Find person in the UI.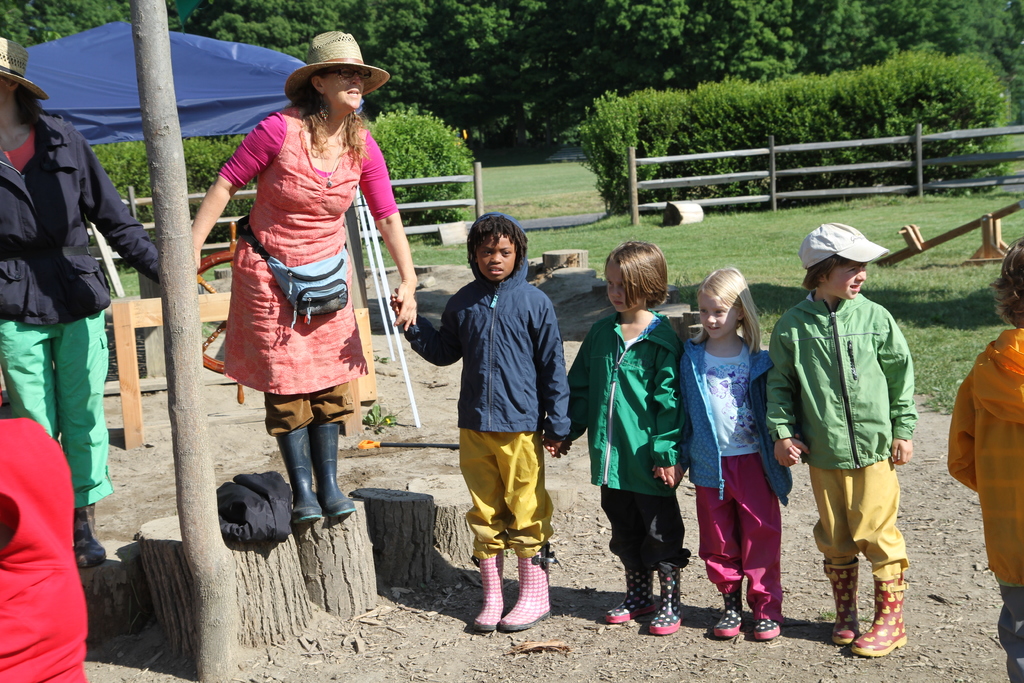
UI element at Rect(387, 210, 573, 634).
